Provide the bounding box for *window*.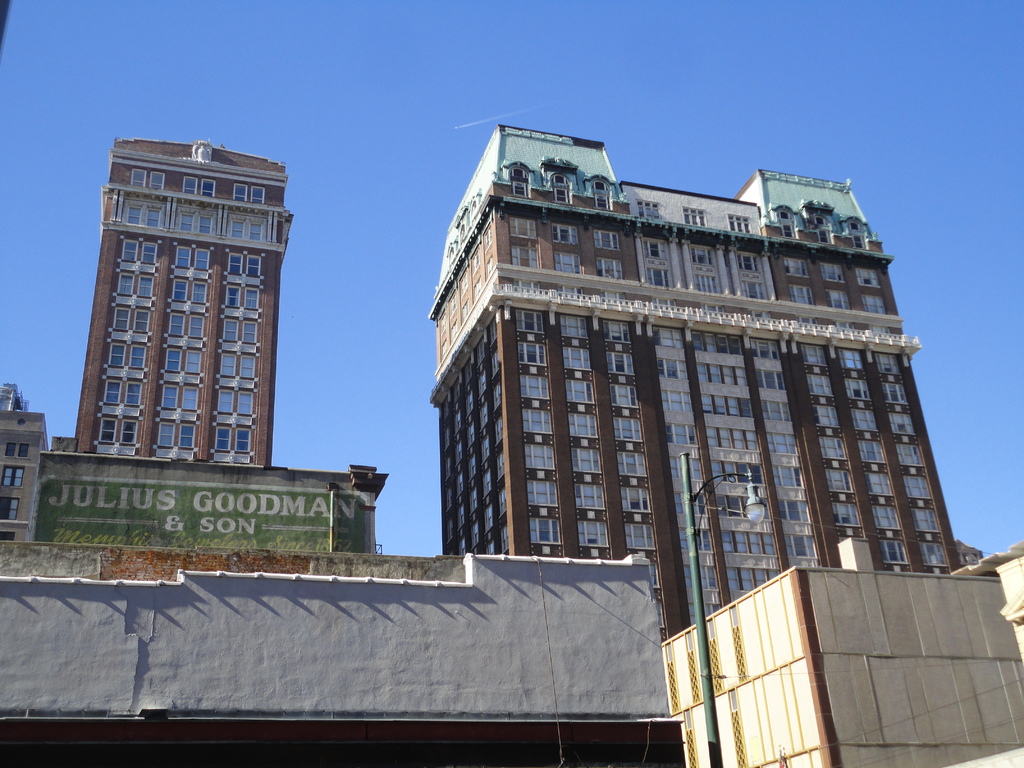
567:413:598:439.
